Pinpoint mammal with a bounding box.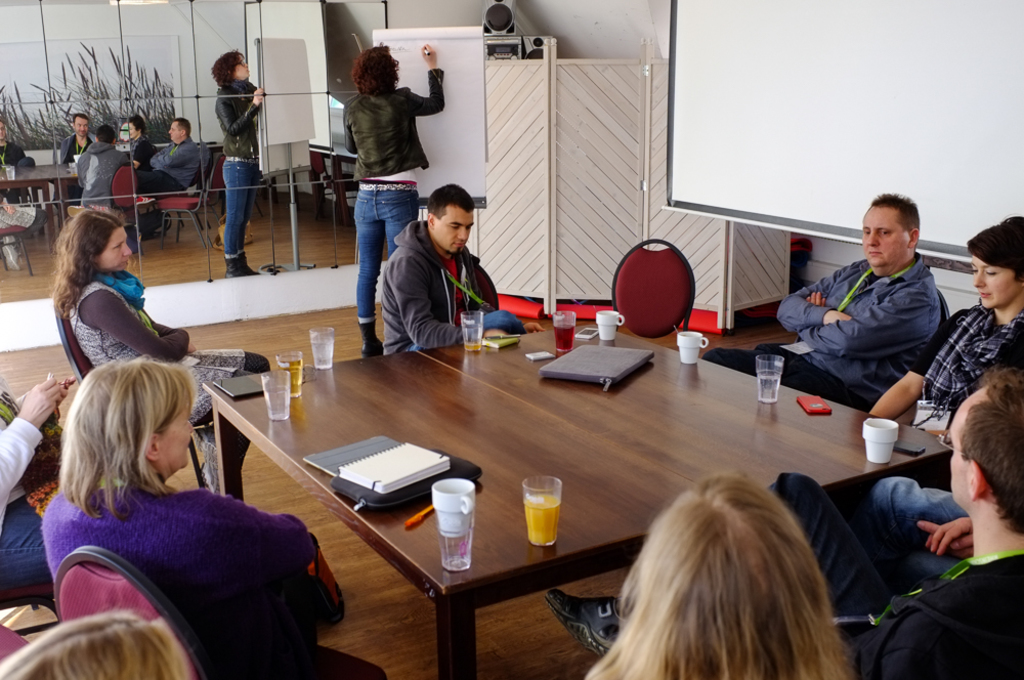
[x1=863, y1=214, x2=1023, y2=478].
